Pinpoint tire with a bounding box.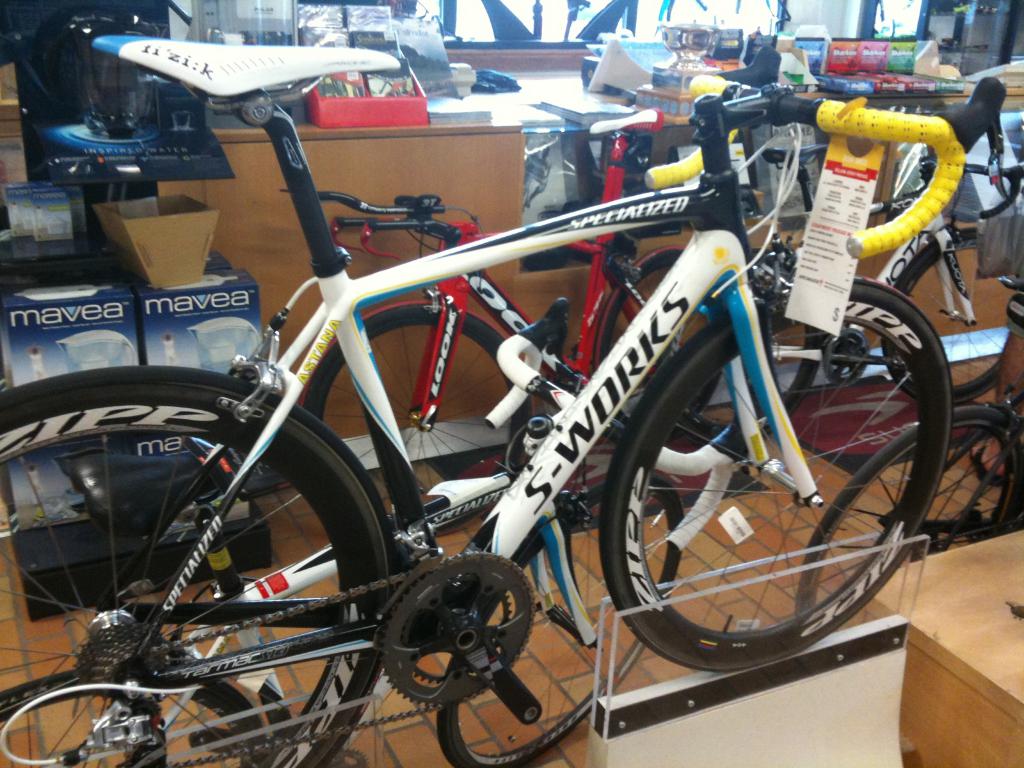
308,294,534,556.
